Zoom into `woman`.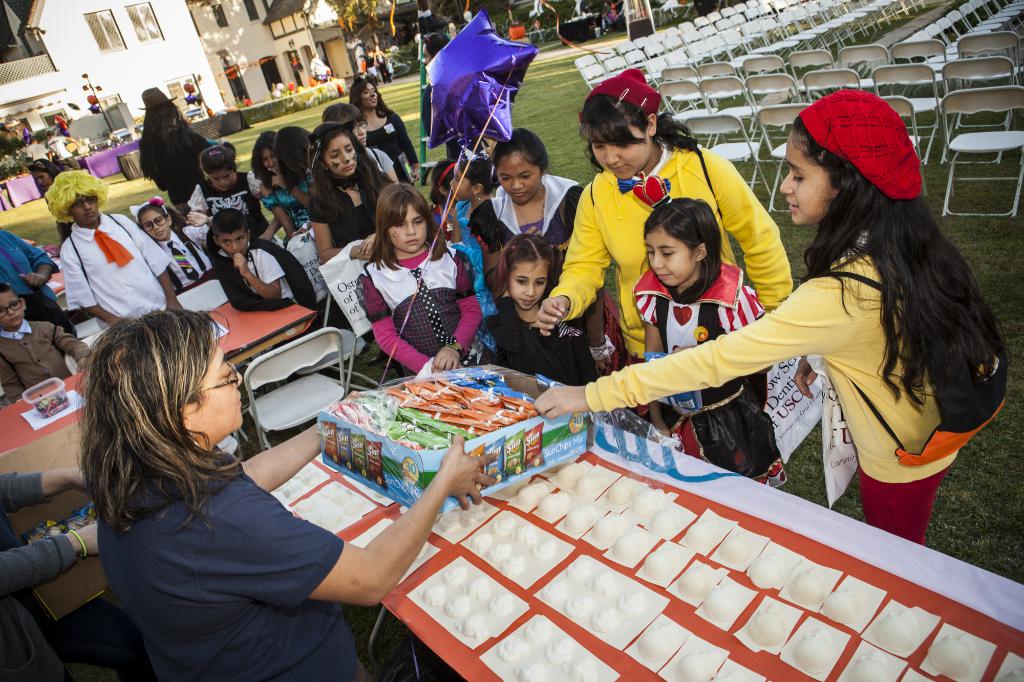
Zoom target: [x1=73, y1=302, x2=497, y2=681].
